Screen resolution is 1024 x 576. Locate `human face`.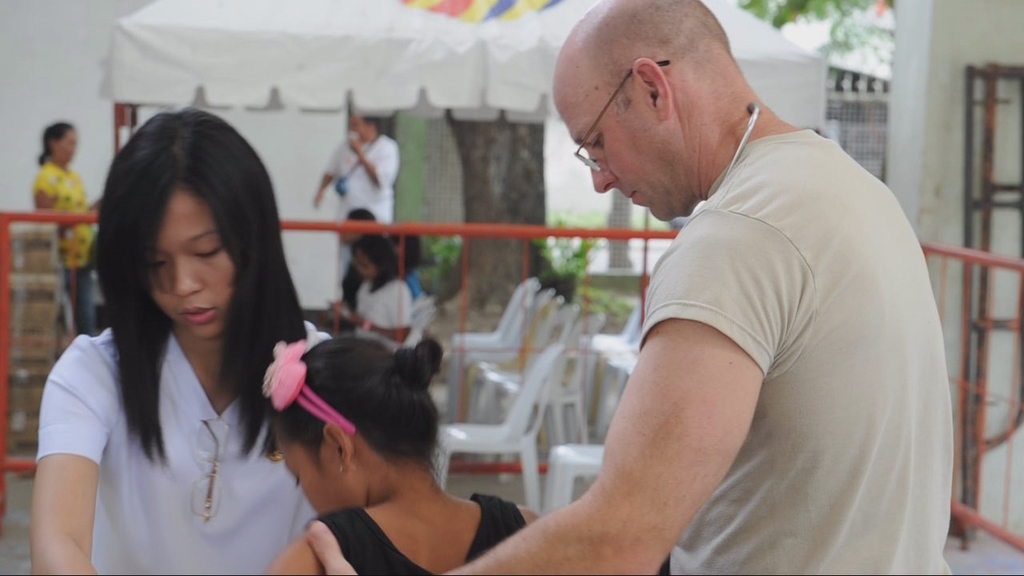
x1=351, y1=248, x2=375, y2=282.
